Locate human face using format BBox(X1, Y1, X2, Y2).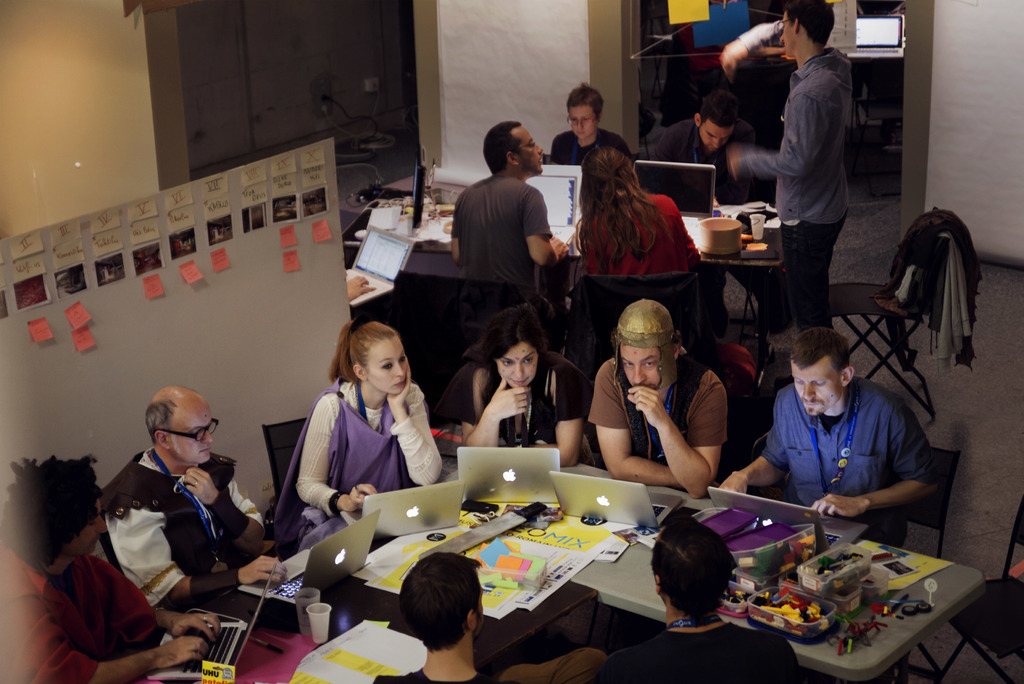
BBox(169, 398, 217, 462).
